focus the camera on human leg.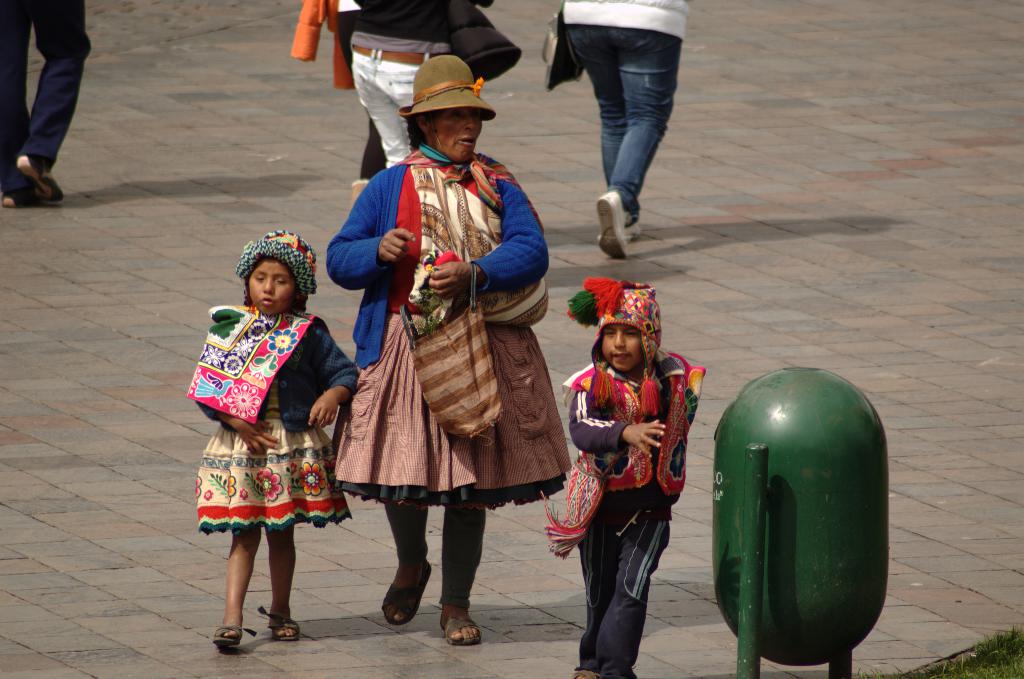
Focus region: 14,0,93,203.
